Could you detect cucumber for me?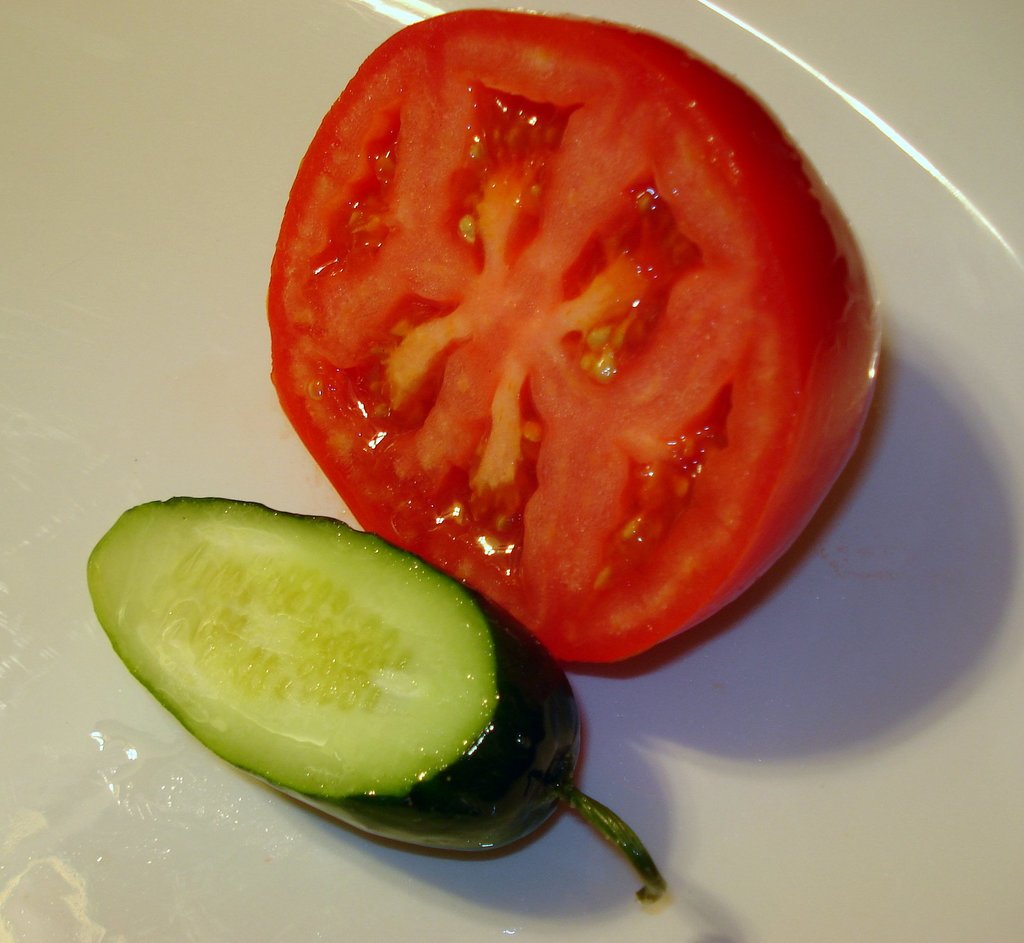
Detection result: box(93, 499, 593, 839).
